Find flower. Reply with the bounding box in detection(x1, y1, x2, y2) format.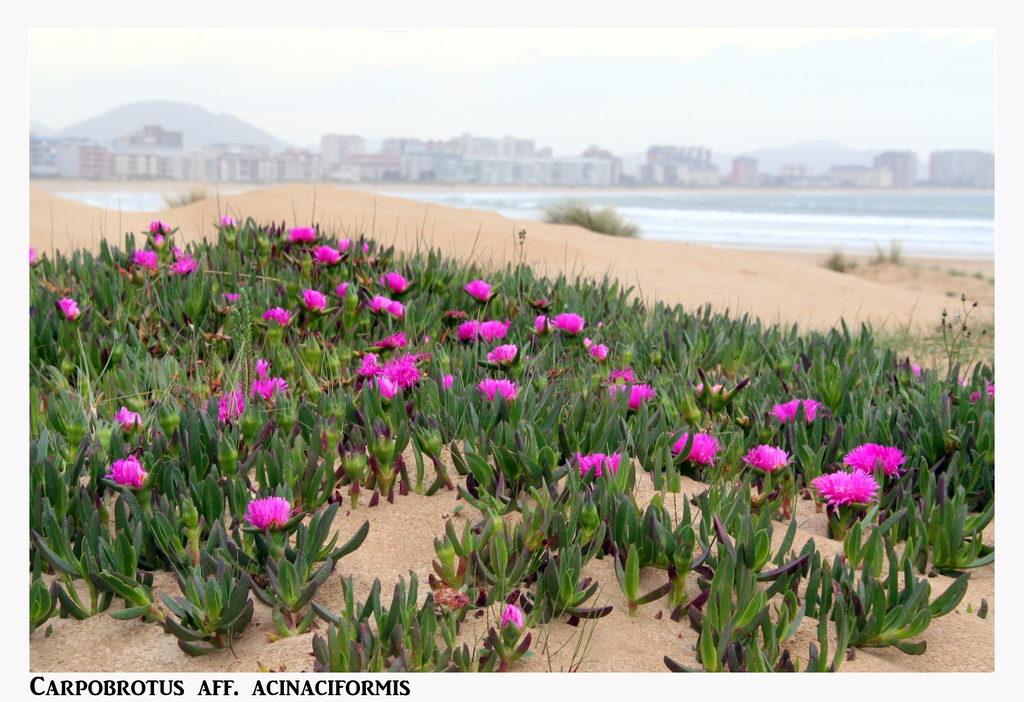
detection(266, 307, 292, 327).
